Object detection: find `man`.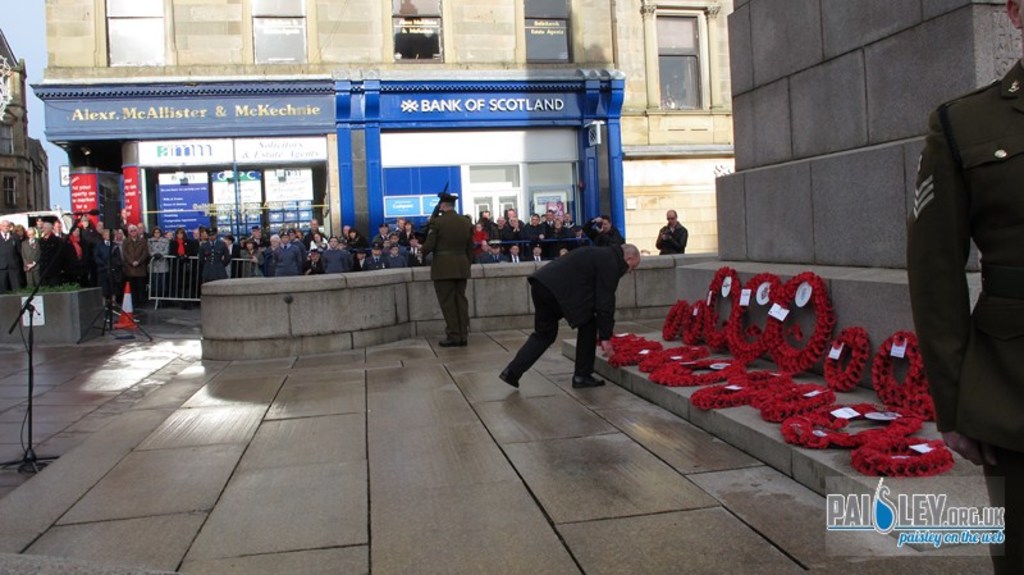
box=[908, 4, 1023, 574].
